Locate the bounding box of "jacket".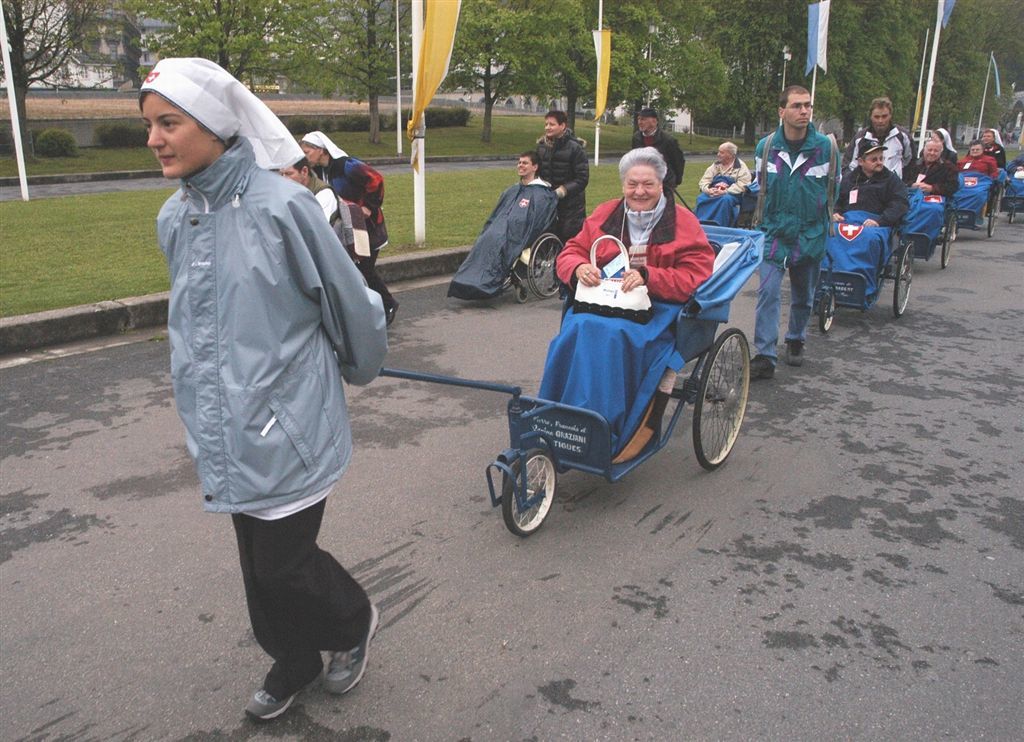
Bounding box: select_region(149, 64, 369, 511).
